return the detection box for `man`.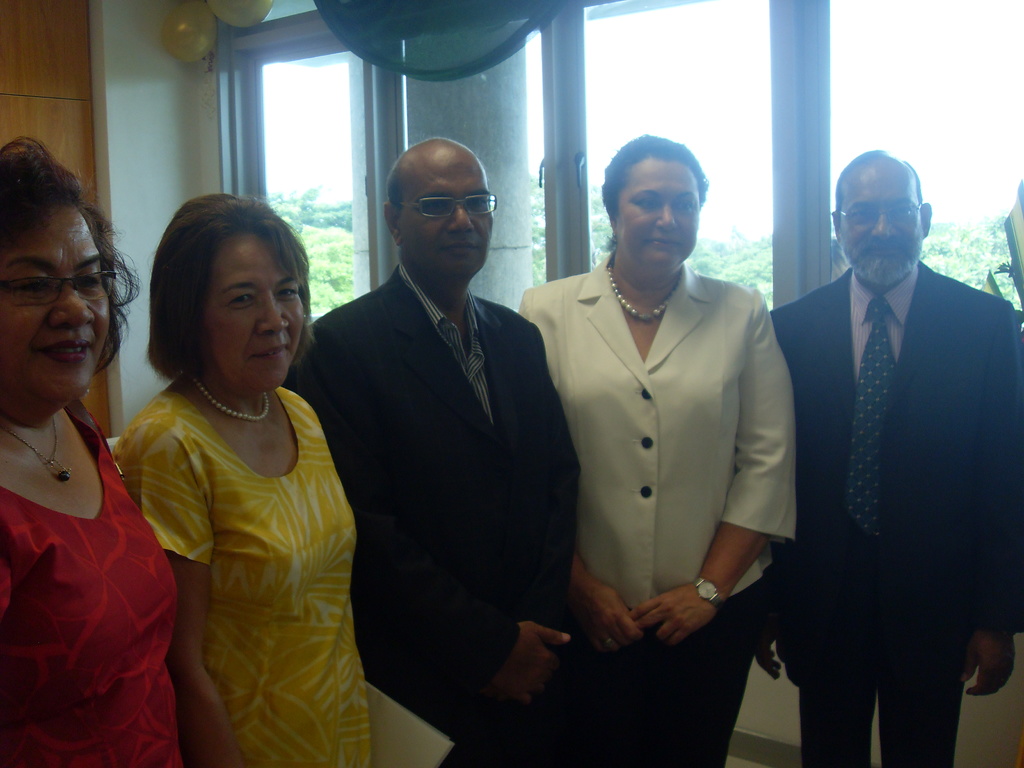
<bbox>285, 134, 583, 767</bbox>.
